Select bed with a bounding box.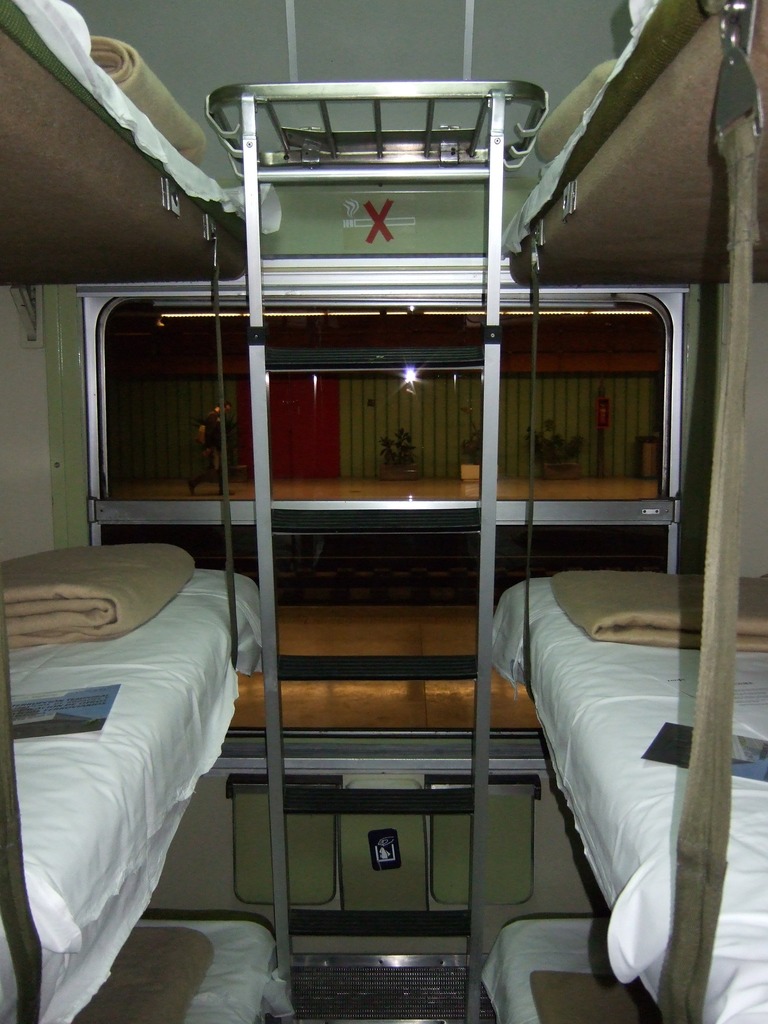
l=0, t=459, r=268, b=1023.
